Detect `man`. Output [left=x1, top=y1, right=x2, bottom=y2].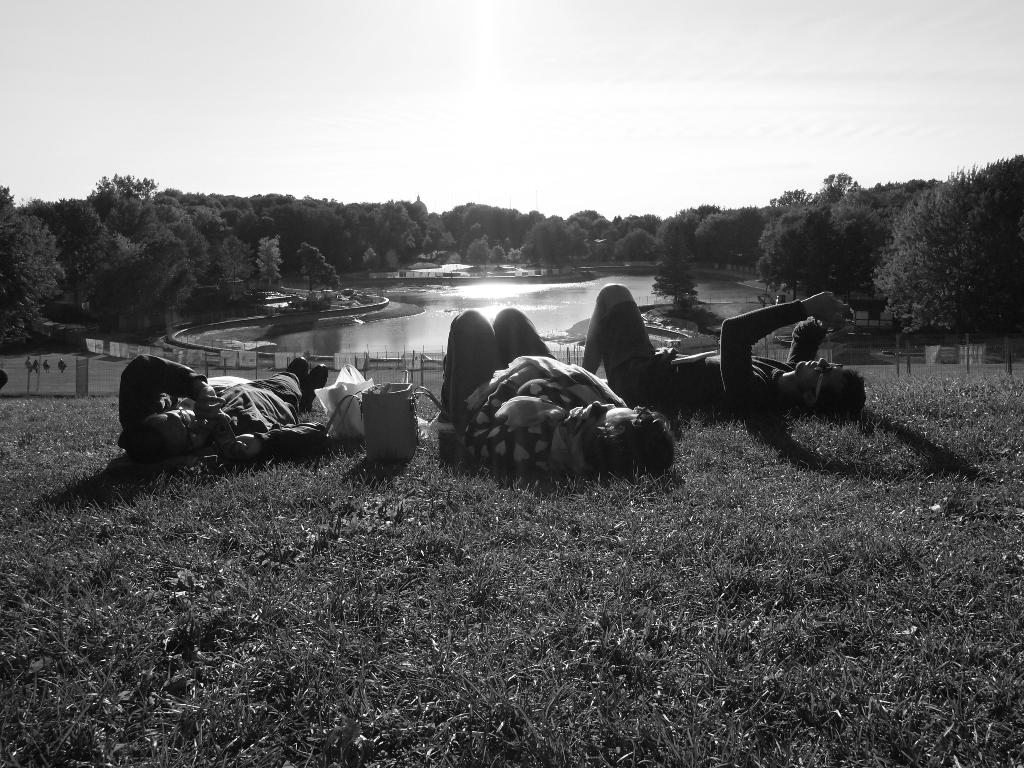
[left=116, top=355, right=326, bottom=462].
